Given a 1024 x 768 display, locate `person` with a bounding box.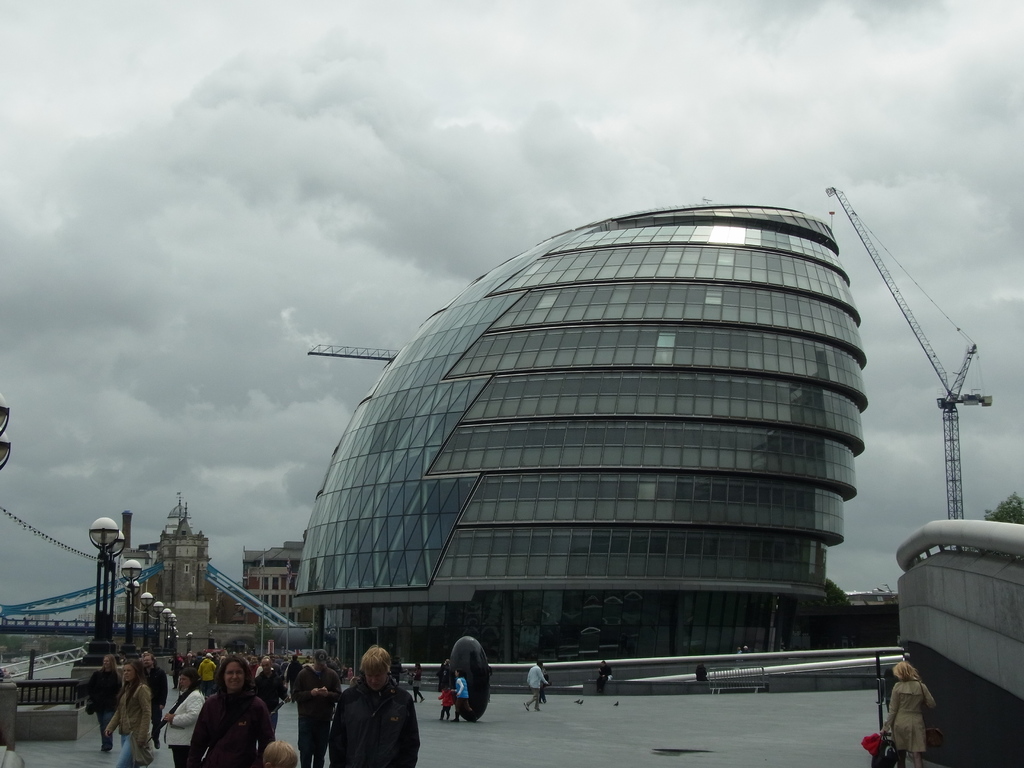
Located: bbox=[330, 642, 415, 767].
